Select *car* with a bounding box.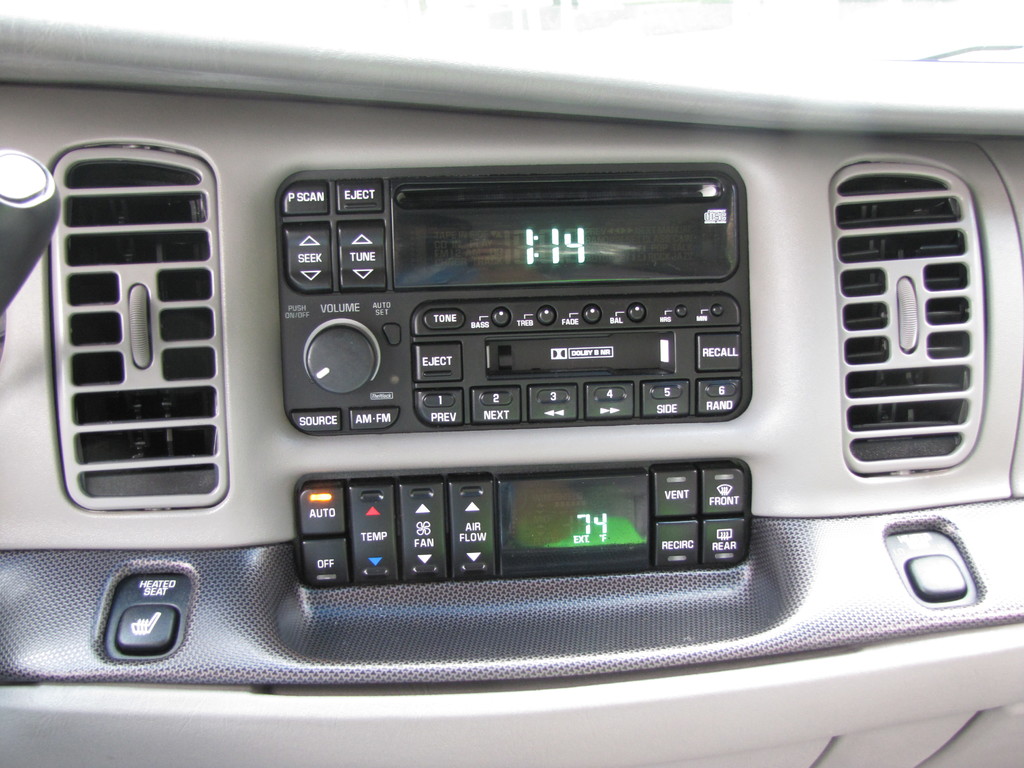
[0,0,1023,767].
